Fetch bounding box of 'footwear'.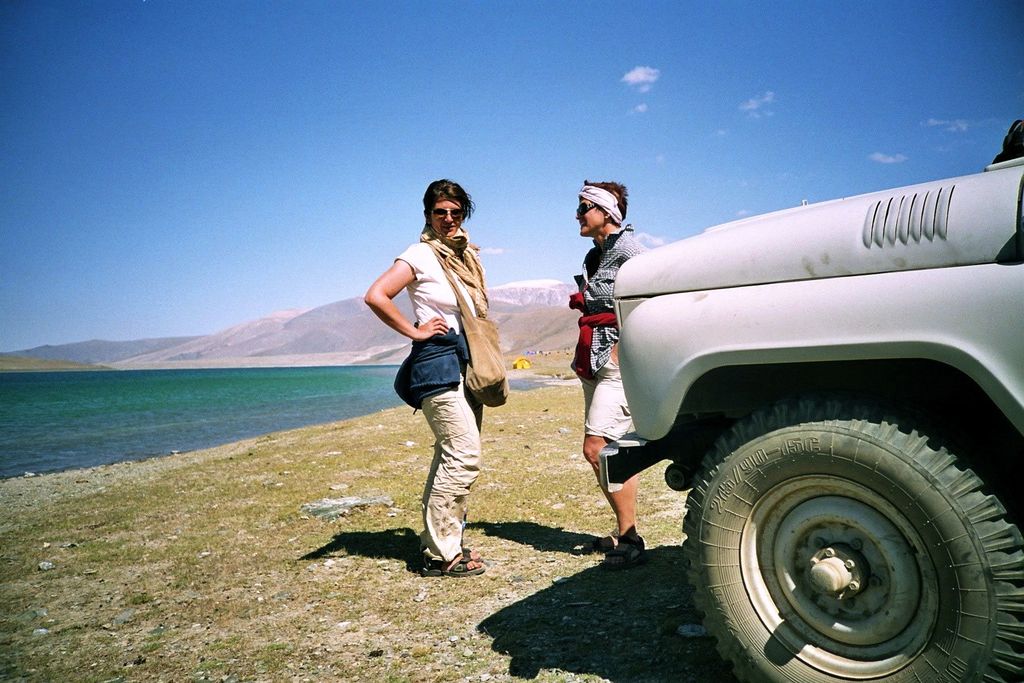
Bbox: locate(573, 531, 615, 550).
